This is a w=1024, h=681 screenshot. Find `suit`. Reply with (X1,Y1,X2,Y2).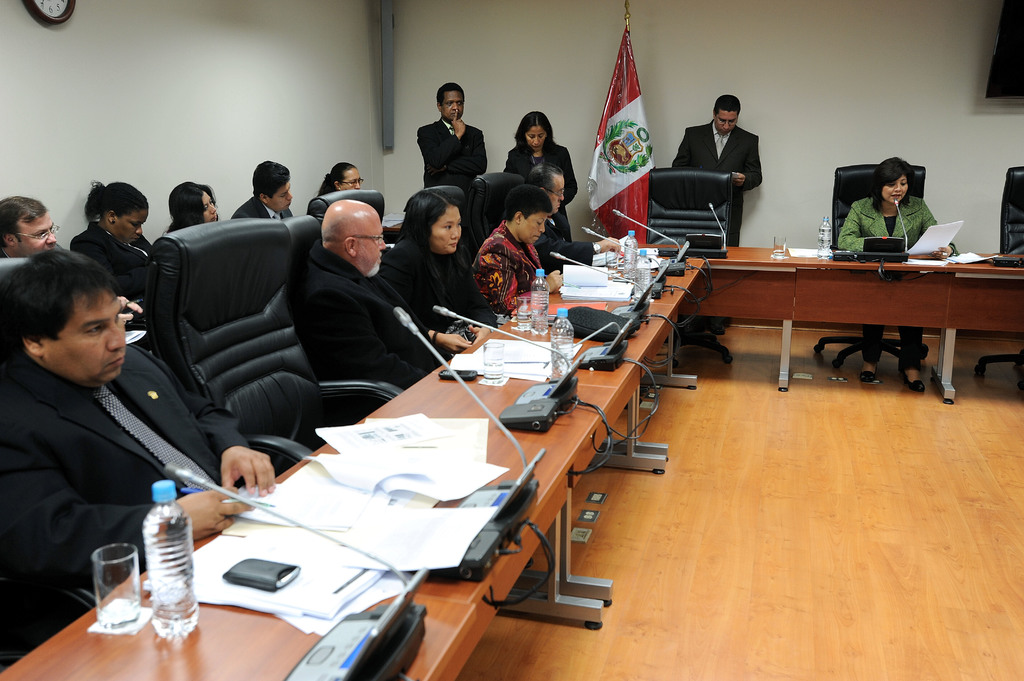
(283,241,468,407).
